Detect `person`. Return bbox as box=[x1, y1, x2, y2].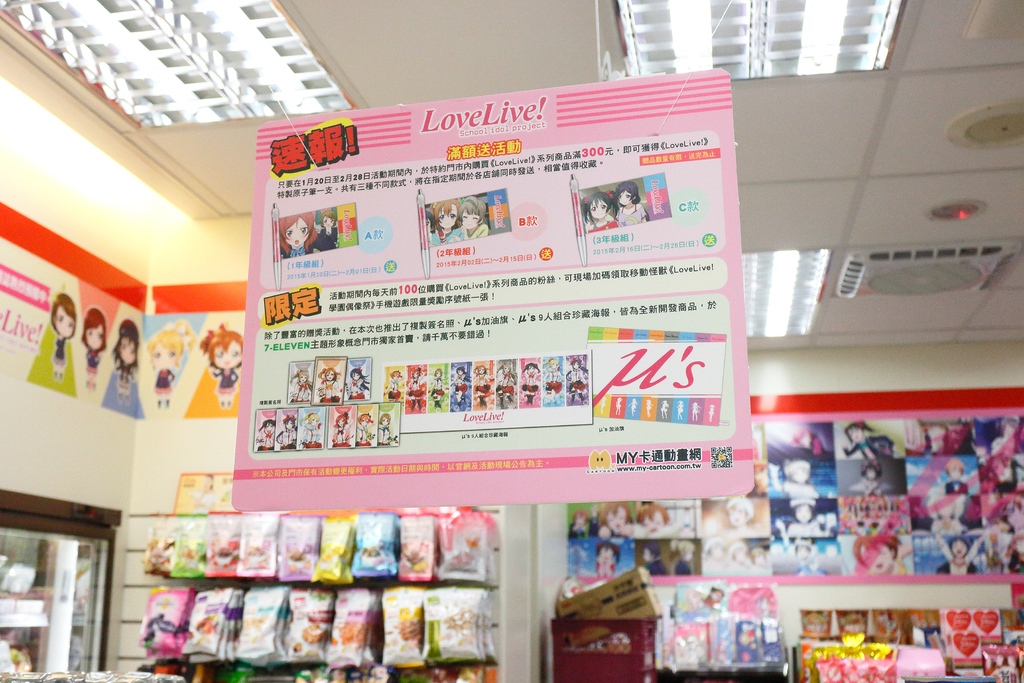
box=[113, 319, 138, 407].
